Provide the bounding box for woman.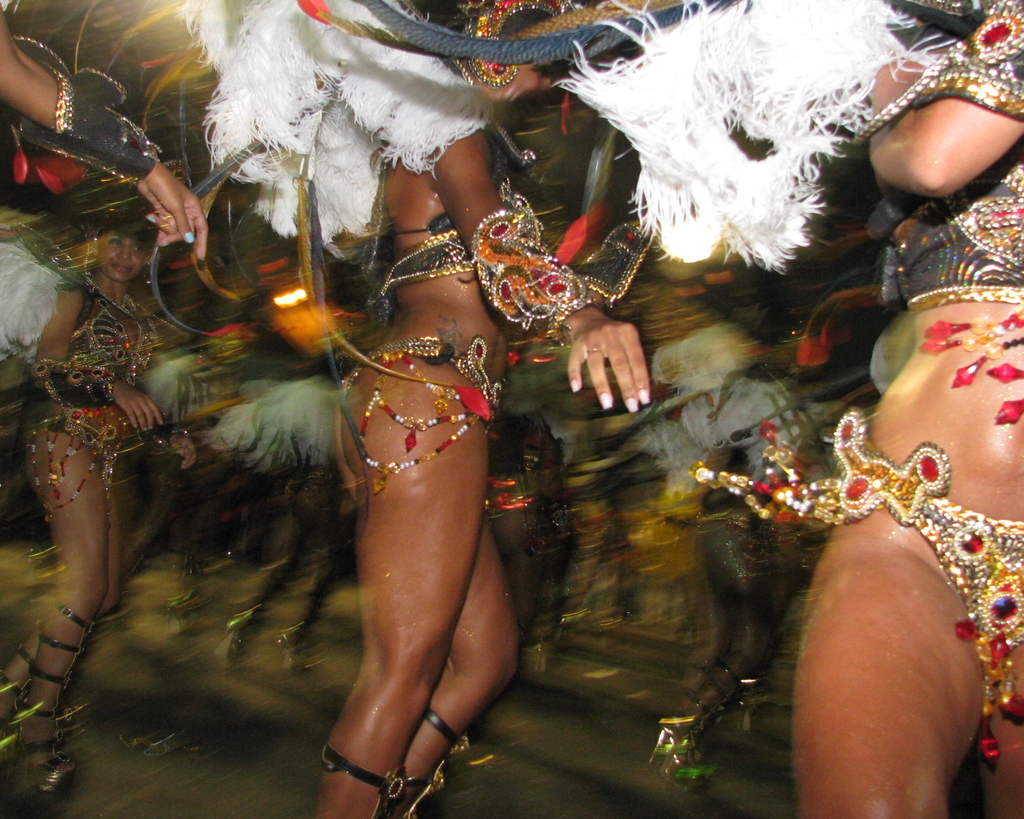
pyautogui.locateOnScreen(302, 0, 654, 818).
